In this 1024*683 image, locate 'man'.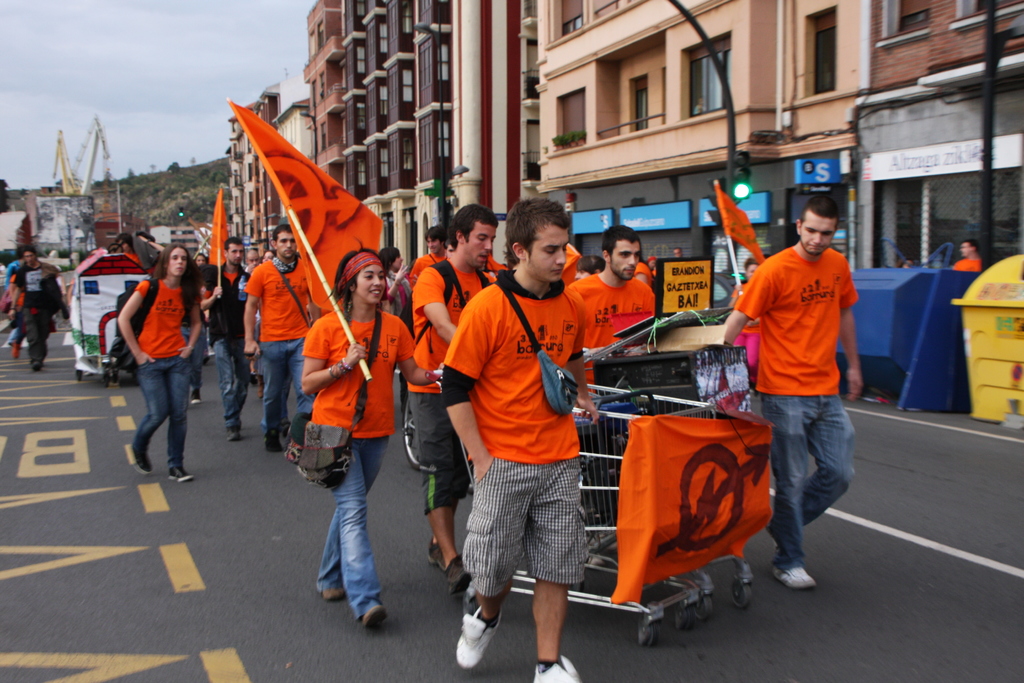
Bounding box: 243 222 316 443.
